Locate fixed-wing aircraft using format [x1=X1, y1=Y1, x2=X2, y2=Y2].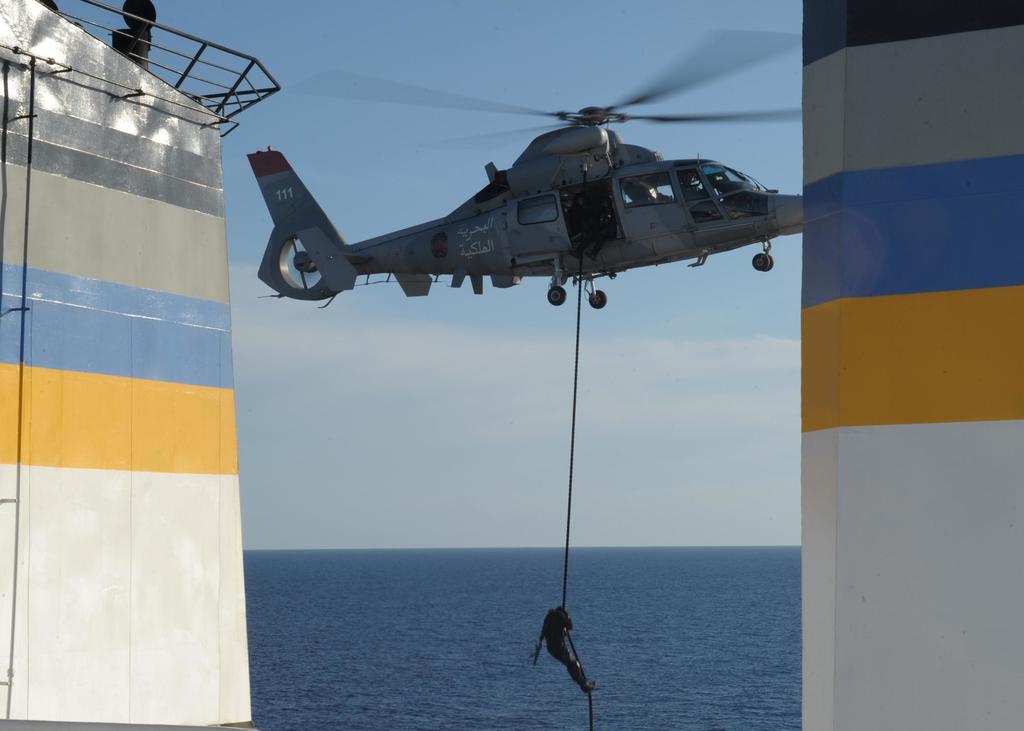
[x1=246, y1=29, x2=805, y2=308].
